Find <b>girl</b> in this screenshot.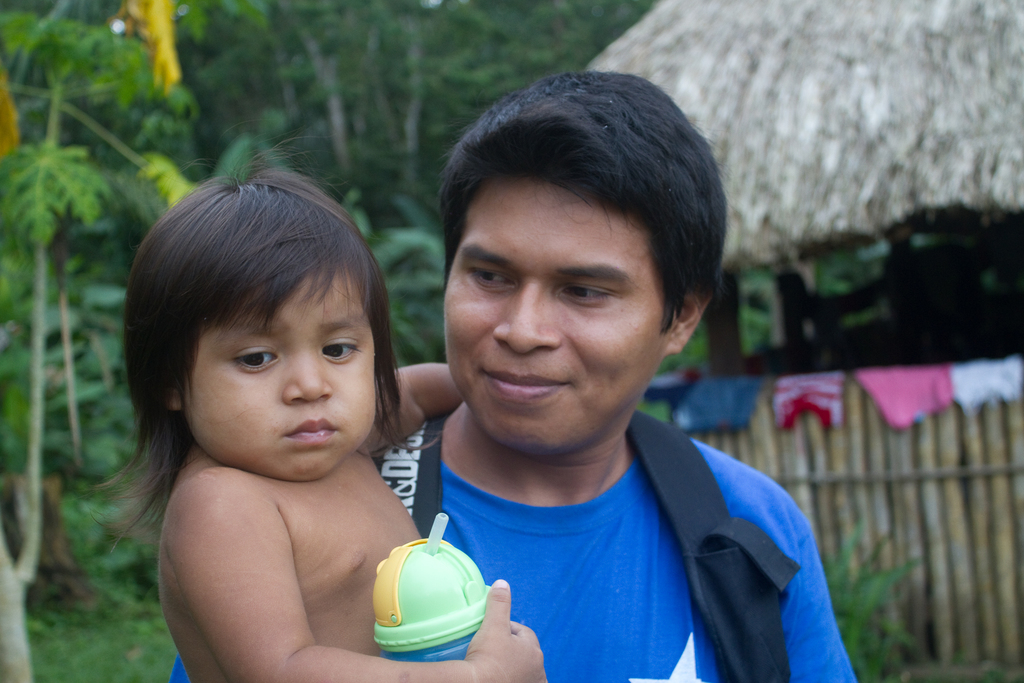
The bounding box for <b>girl</b> is x1=88 y1=135 x2=546 y2=681.
